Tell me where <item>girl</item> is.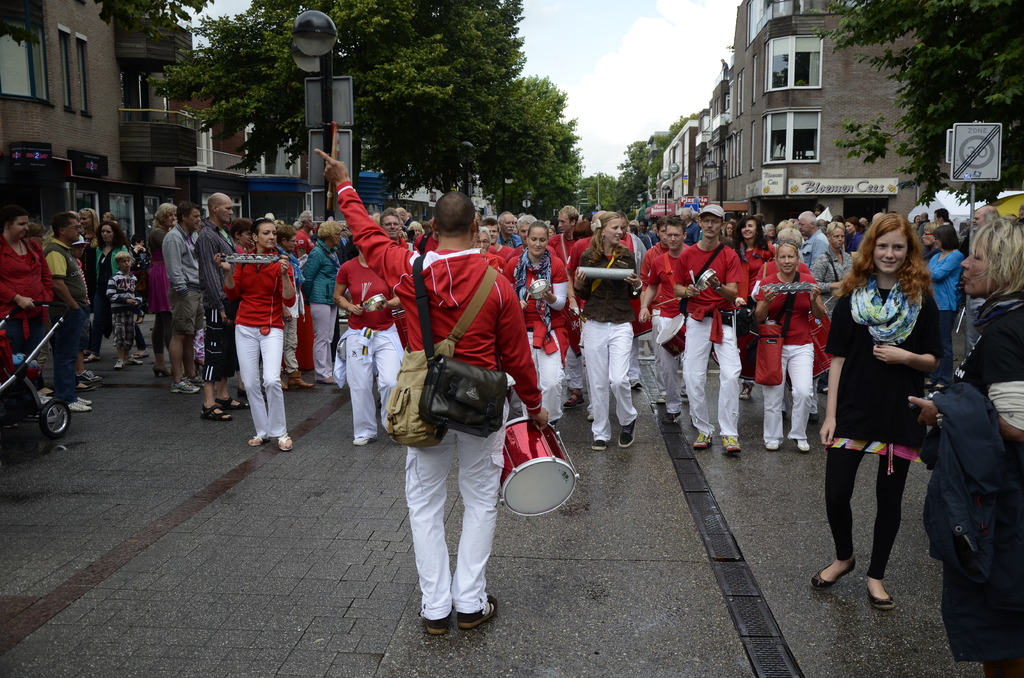
<item>girl</item> is at 815,212,937,606.
